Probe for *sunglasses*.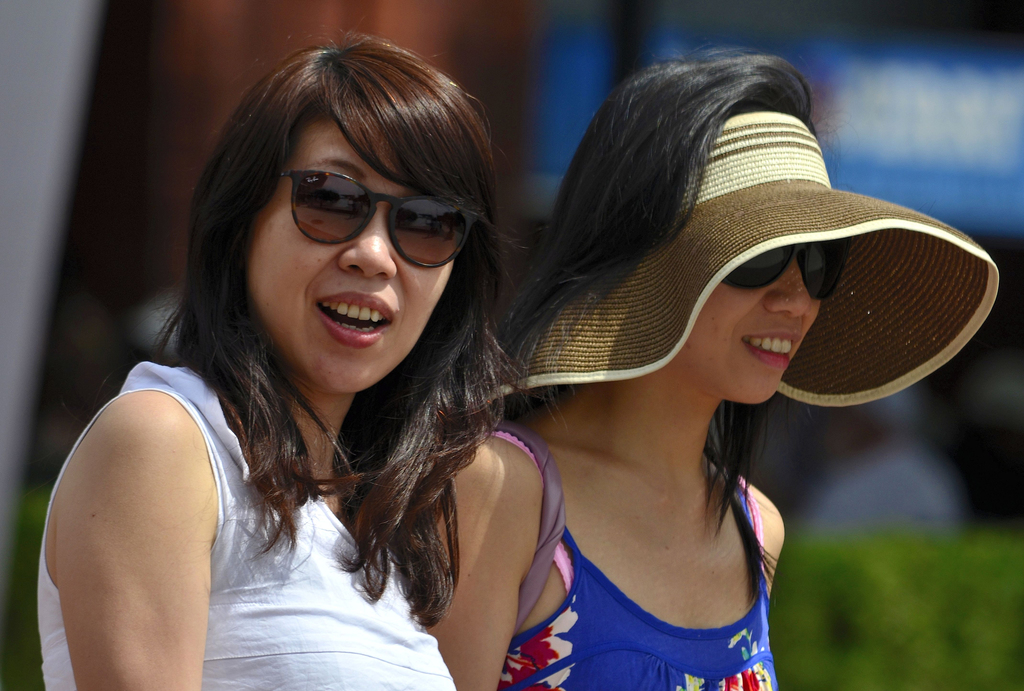
Probe result: <region>276, 171, 481, 269</region>.
